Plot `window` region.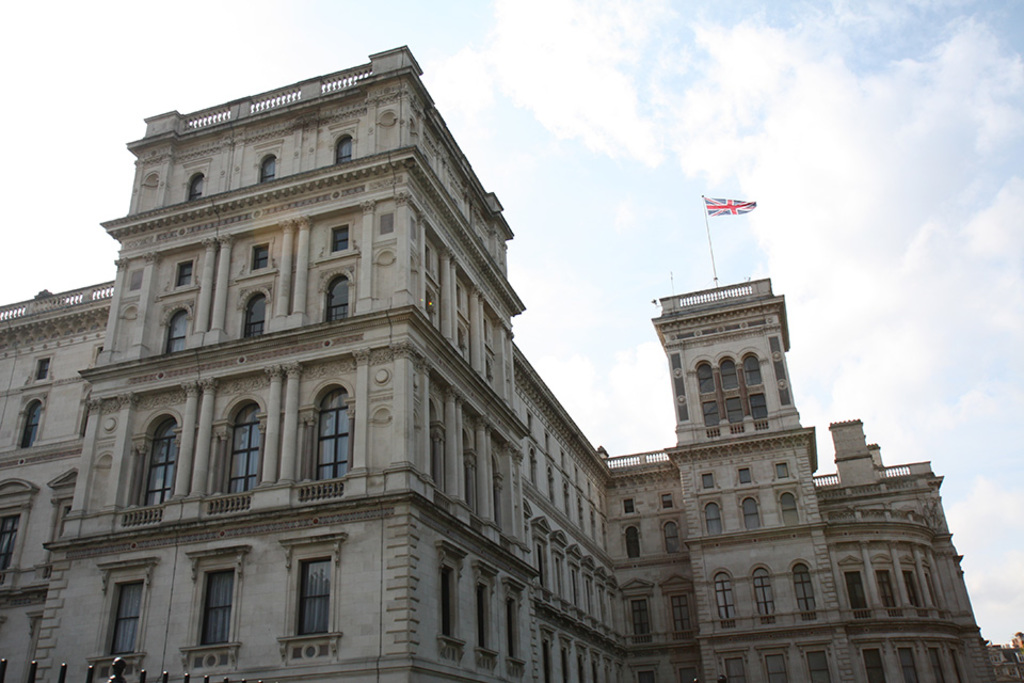
Plotted at x1=703 y1=501 x2=719 y2=533.
